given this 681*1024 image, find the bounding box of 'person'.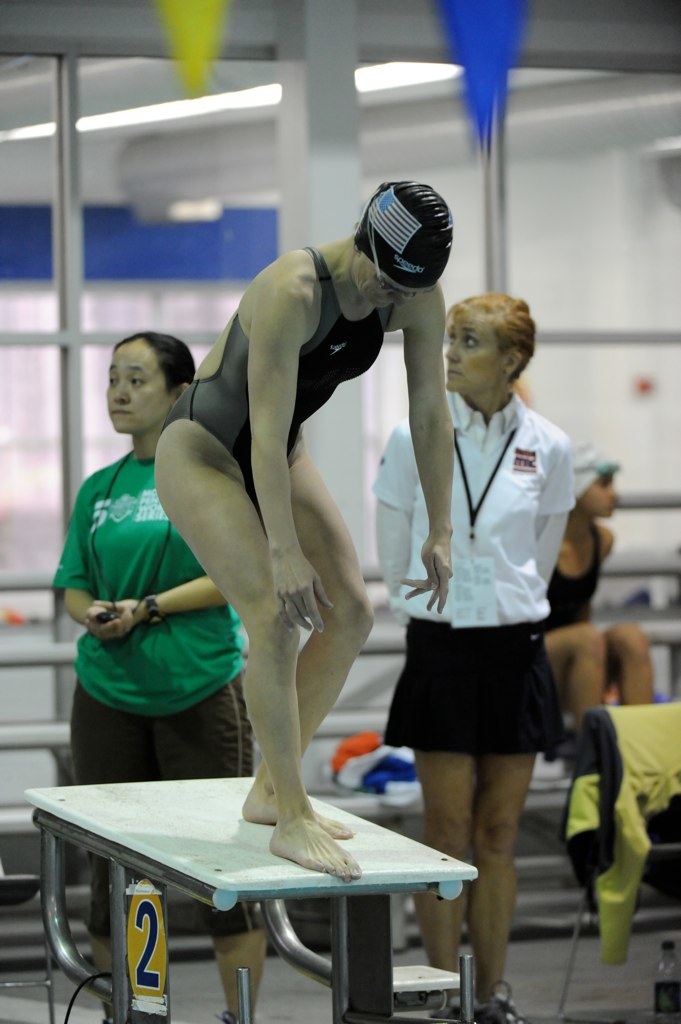
{"x1": 124, "y1": 138, "x2": 436, "y2": 944}.
